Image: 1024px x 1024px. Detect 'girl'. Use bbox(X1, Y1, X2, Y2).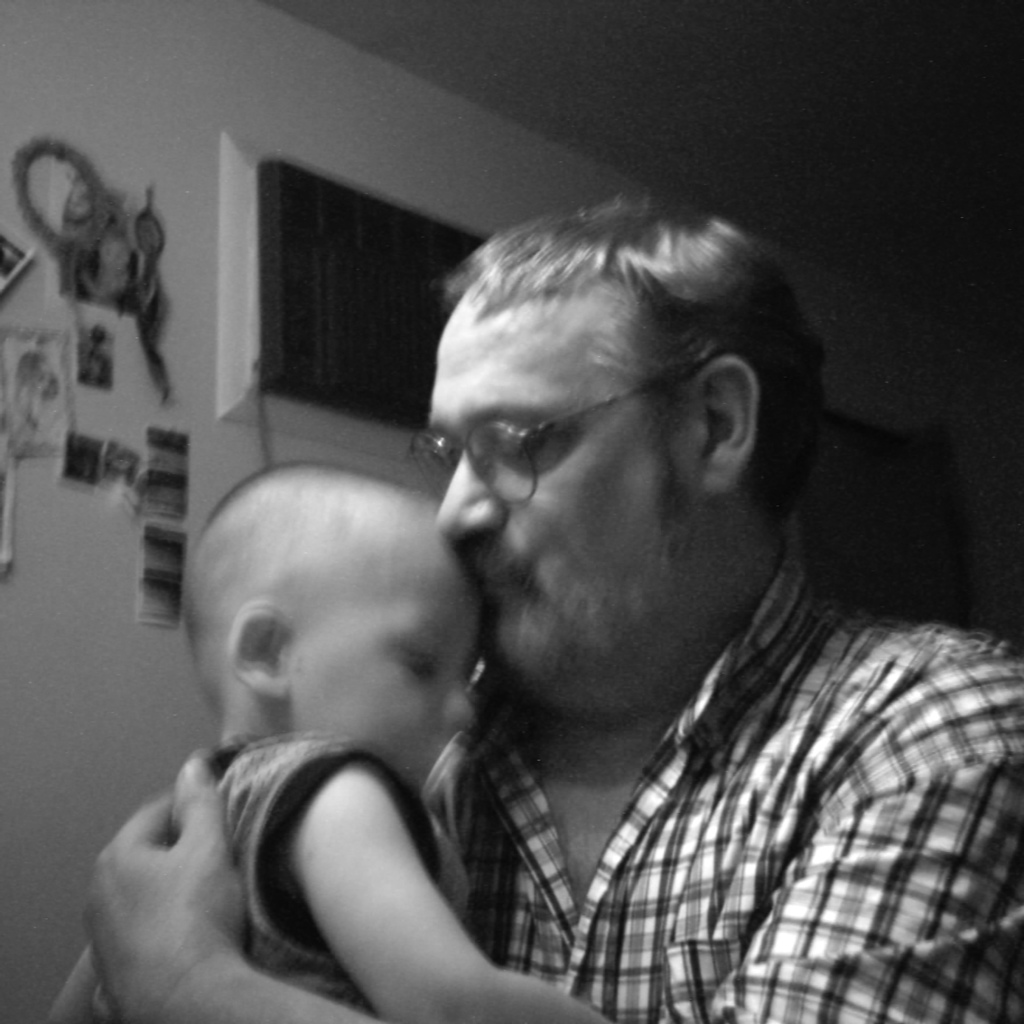
bbox(72, 458, 600, 1023).
